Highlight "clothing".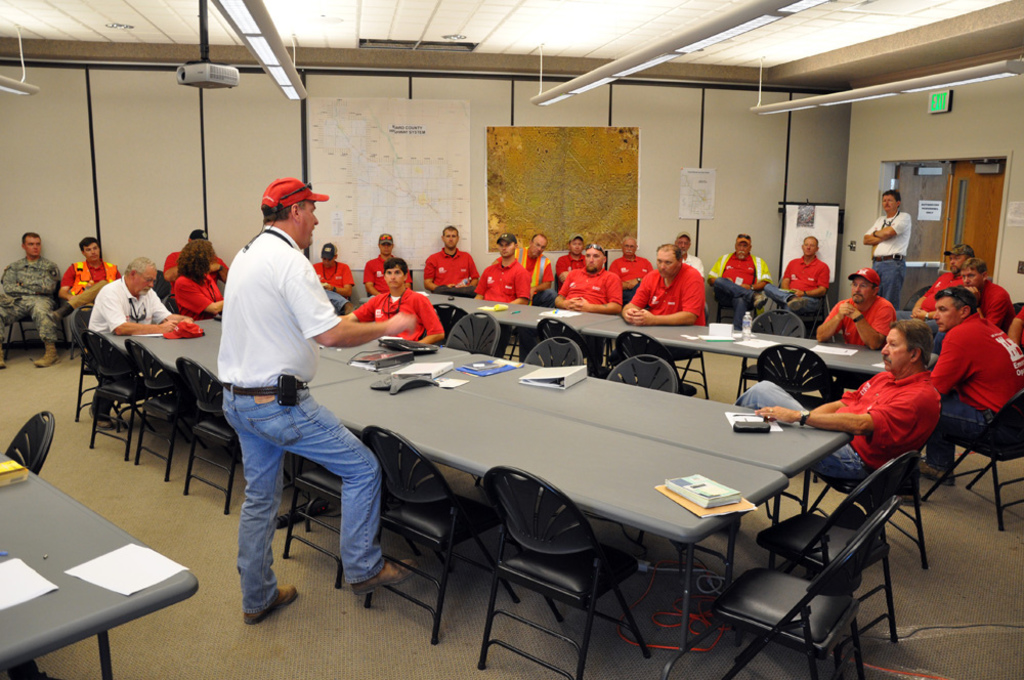
Highlighted region: box=[764, 252, 845, 322].
